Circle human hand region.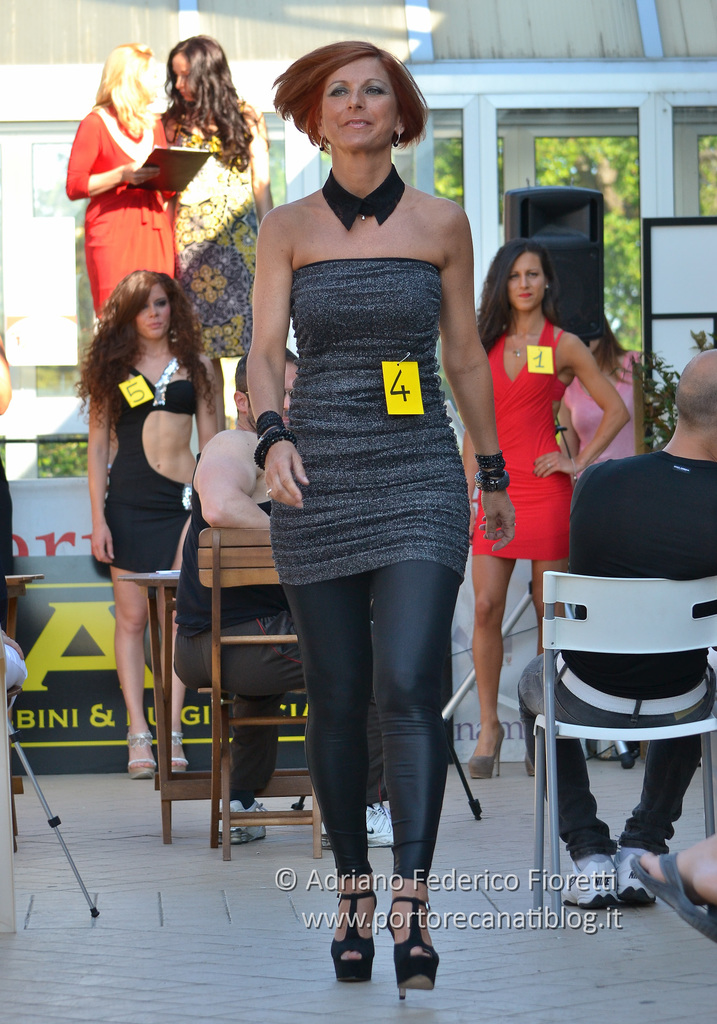
Region: crop(3, 628, 24, 659).
